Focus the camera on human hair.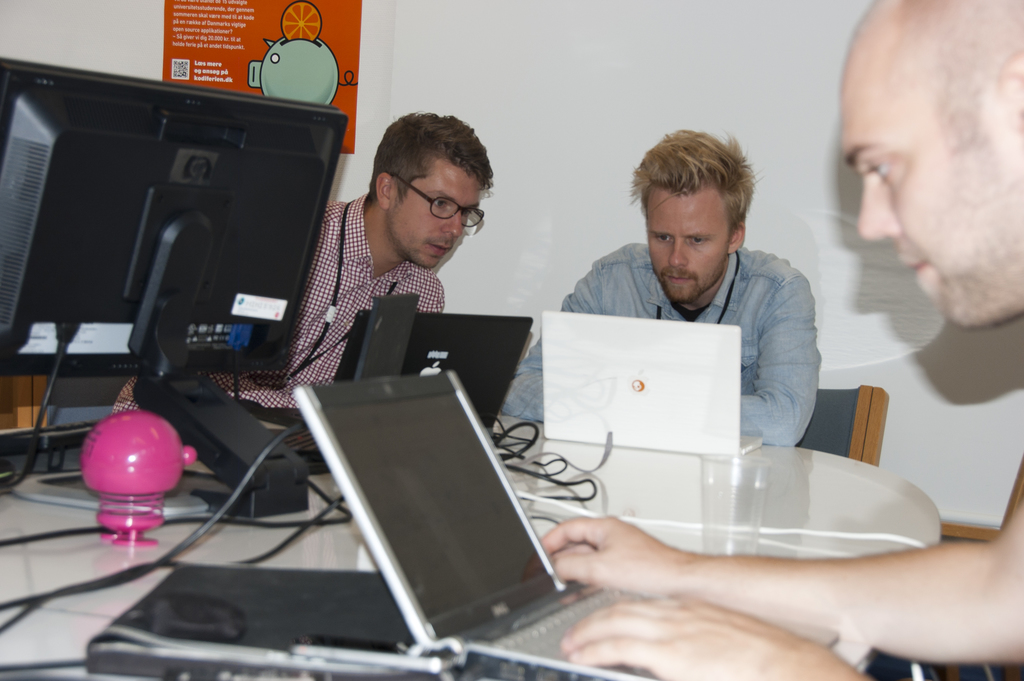
Focus region: (x1=368, y1=108, x2=496, y2=208).
